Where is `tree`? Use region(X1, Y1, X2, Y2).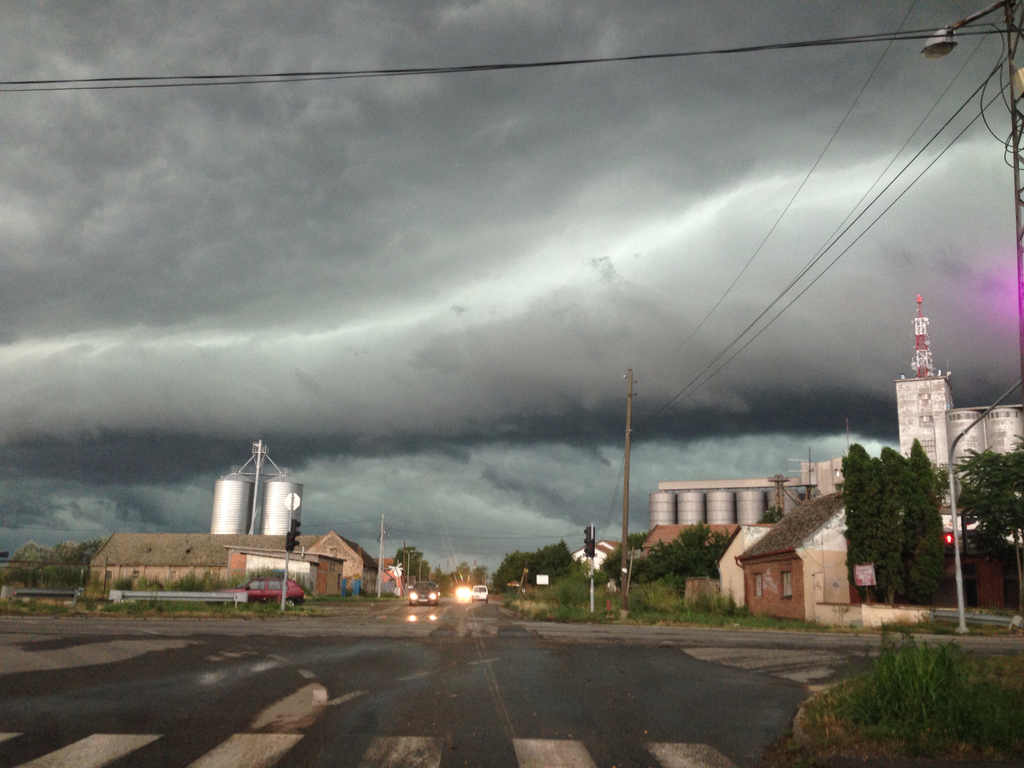
region(493, 538, 575, 593).
